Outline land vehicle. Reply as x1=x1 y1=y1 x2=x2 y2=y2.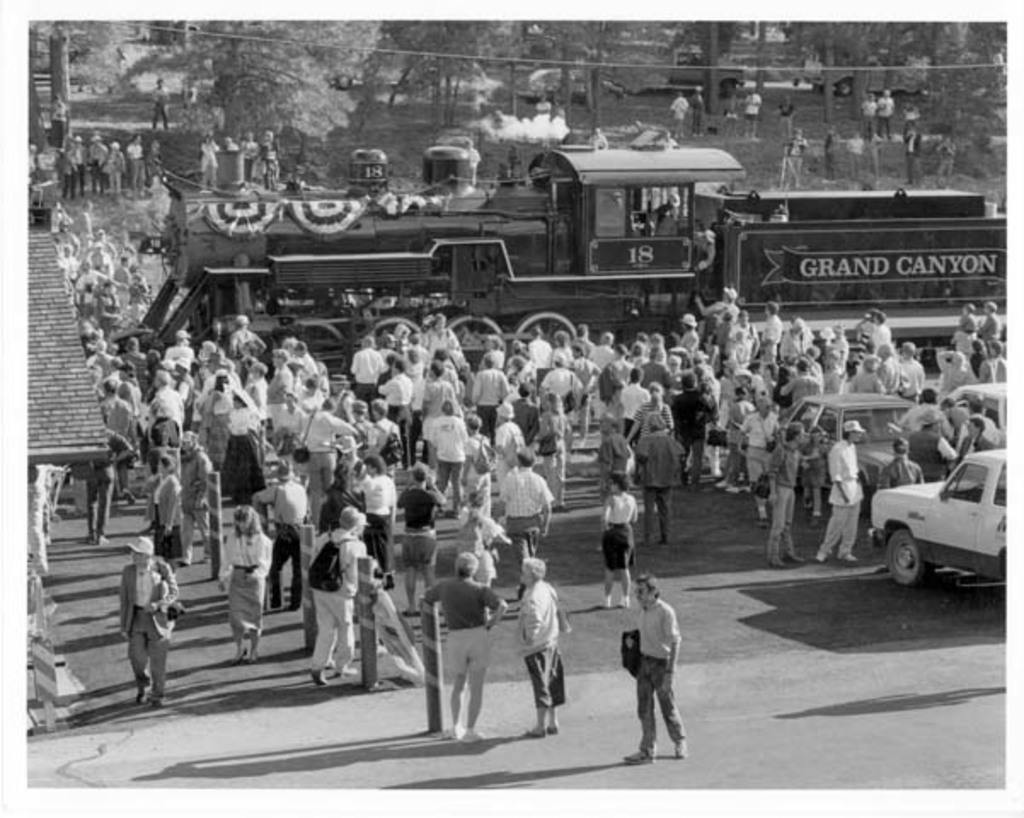
x1=148 y1=141 x2=804 y2=348.
